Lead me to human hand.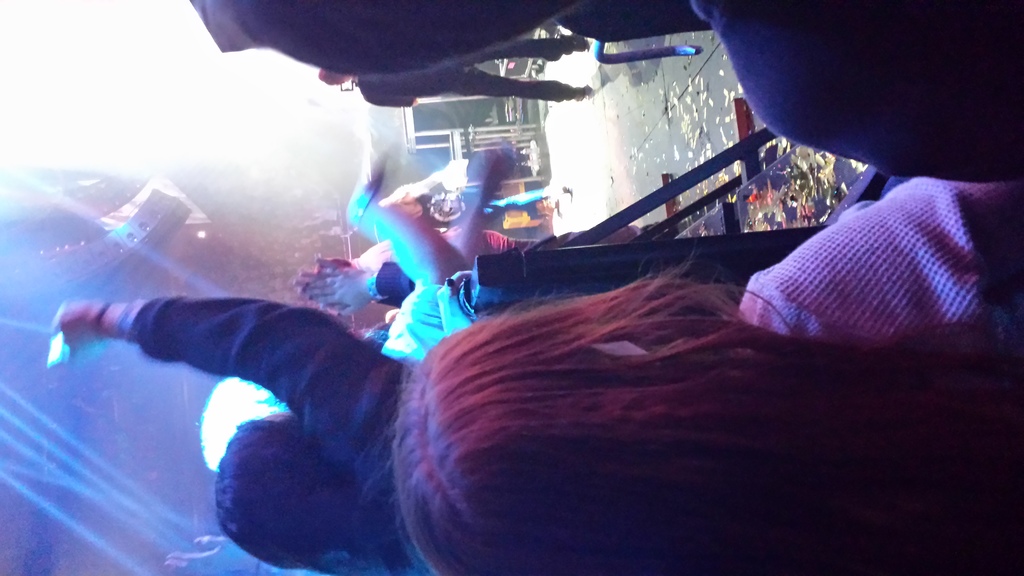
Lead to [x1=57, y1=319, x2=417, y2=472].
